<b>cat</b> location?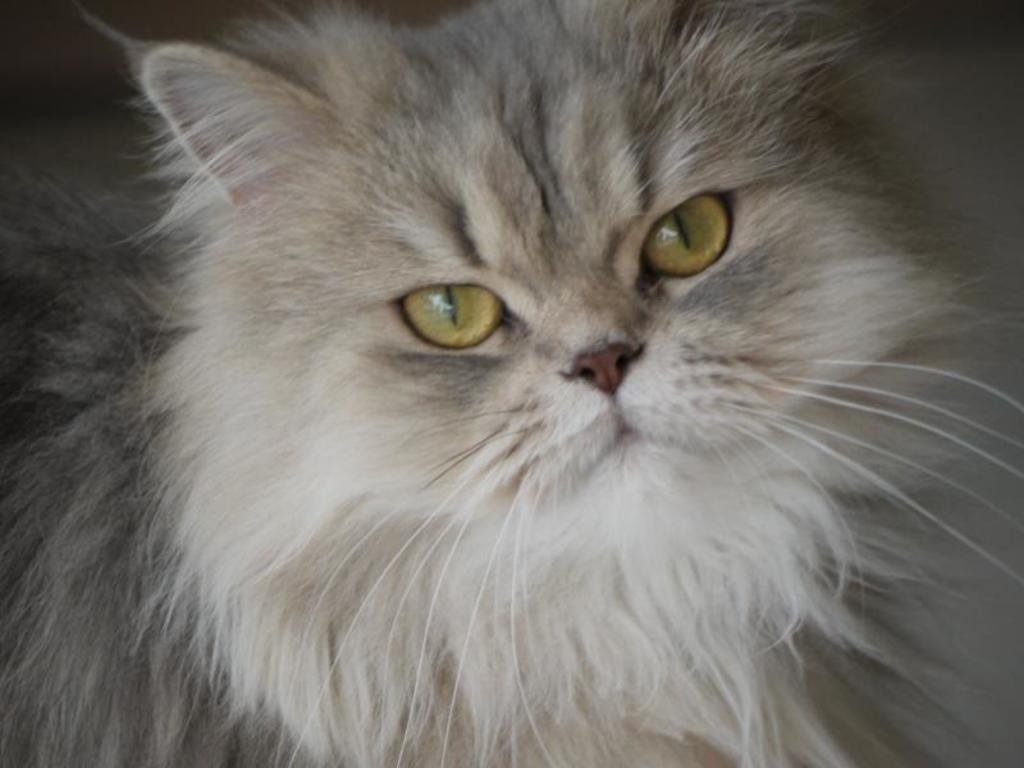
(x1=0, y1=0, x2=1023, y2=767)
